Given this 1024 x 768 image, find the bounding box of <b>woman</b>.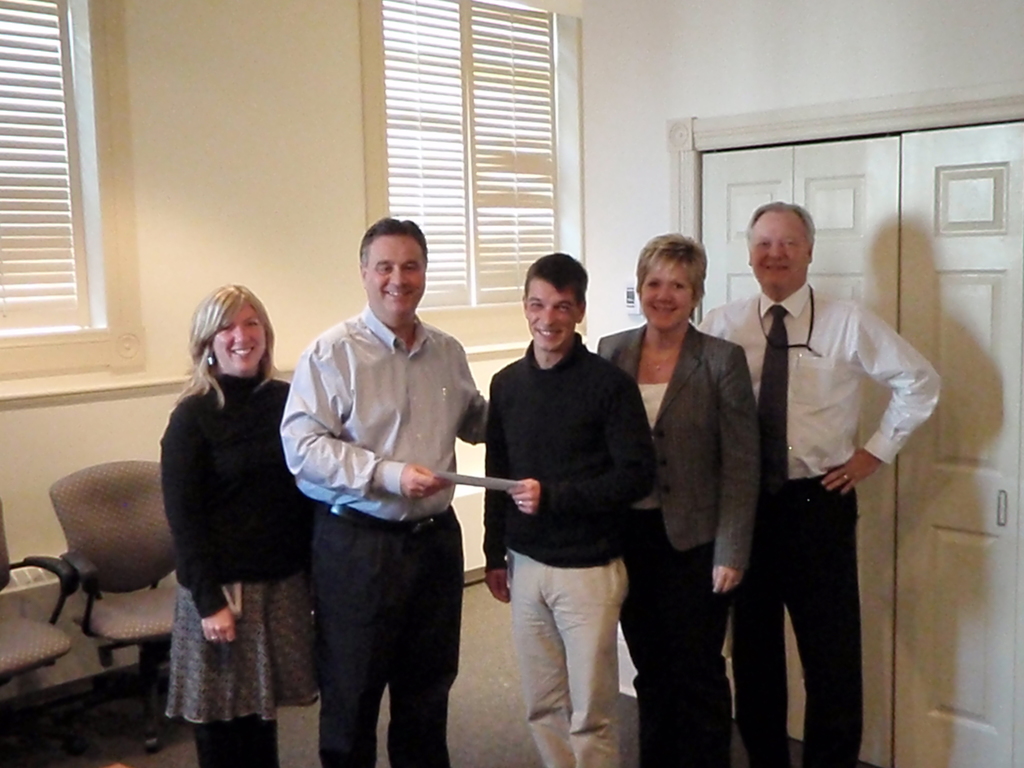
<box>597,236,766,767</box>.
